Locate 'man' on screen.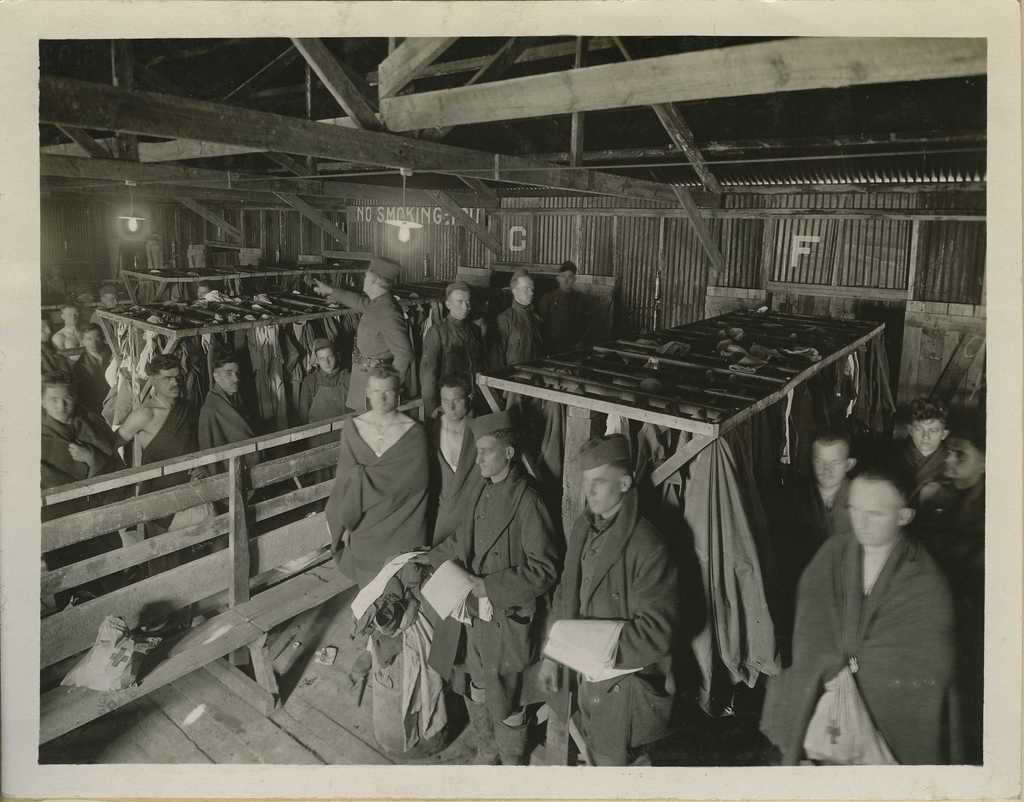
On screen at [298,332,355,429].
